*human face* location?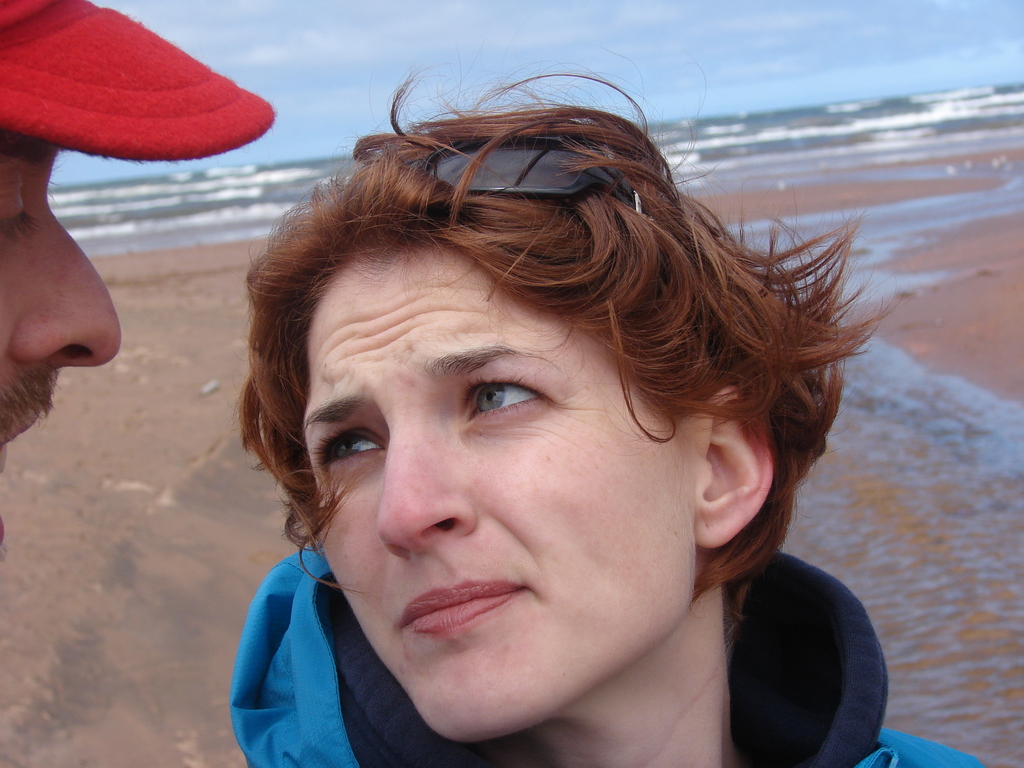
<box>0,129,124,550</box>
